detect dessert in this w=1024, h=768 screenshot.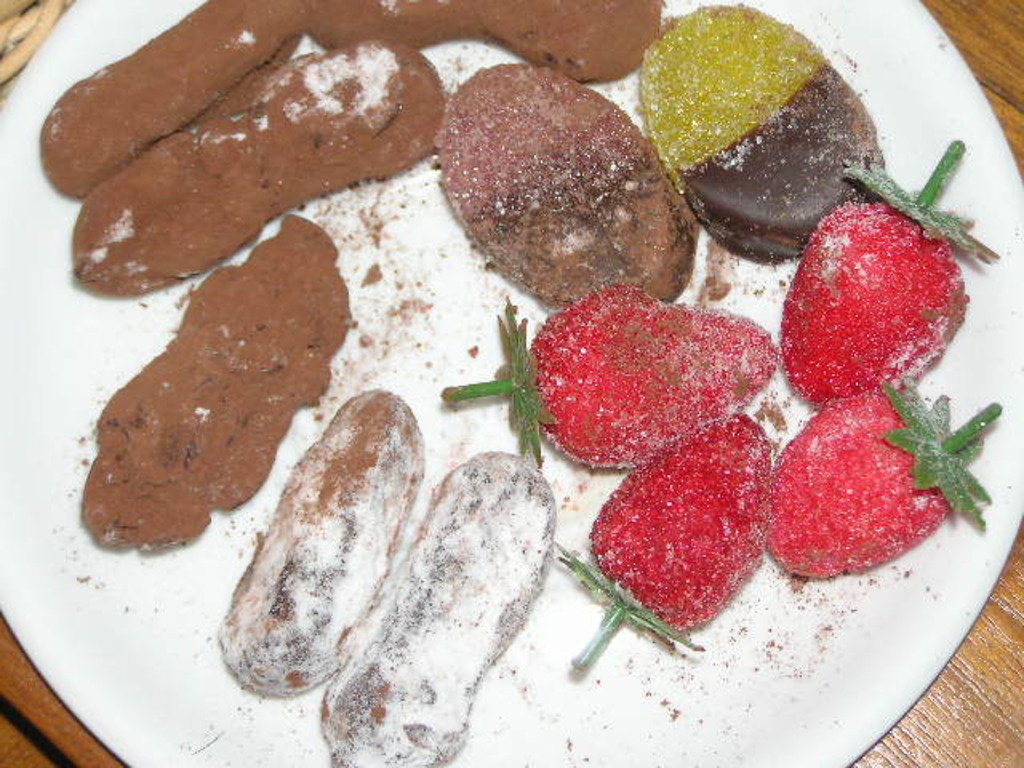
Detection: bbox=(429, 62, 704, 315).
